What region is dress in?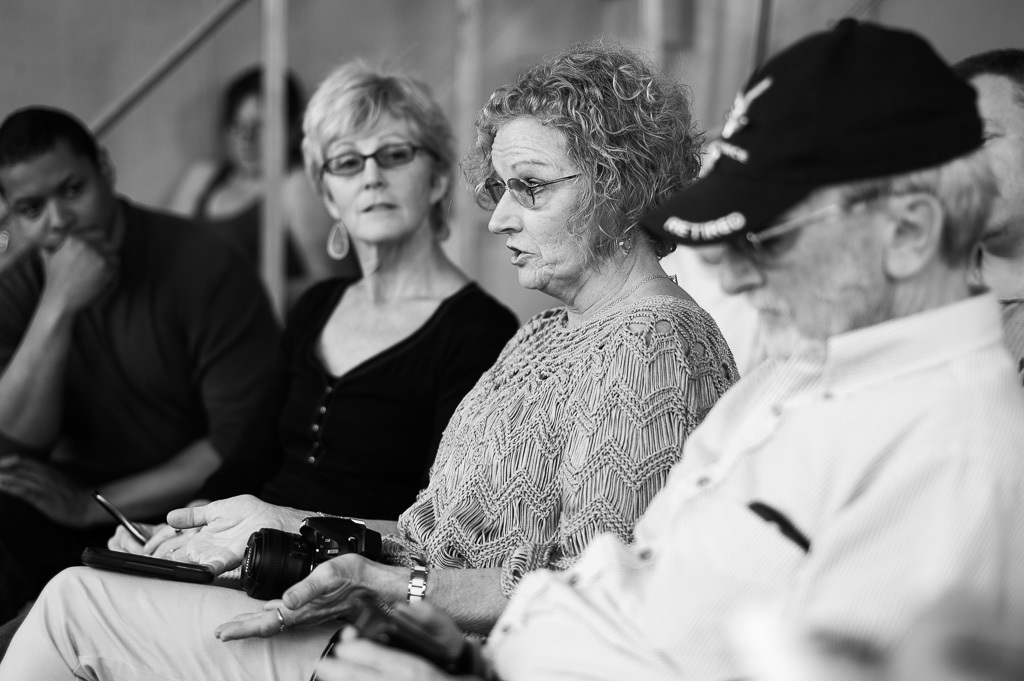
bbox(382, 295, 739, 595).
